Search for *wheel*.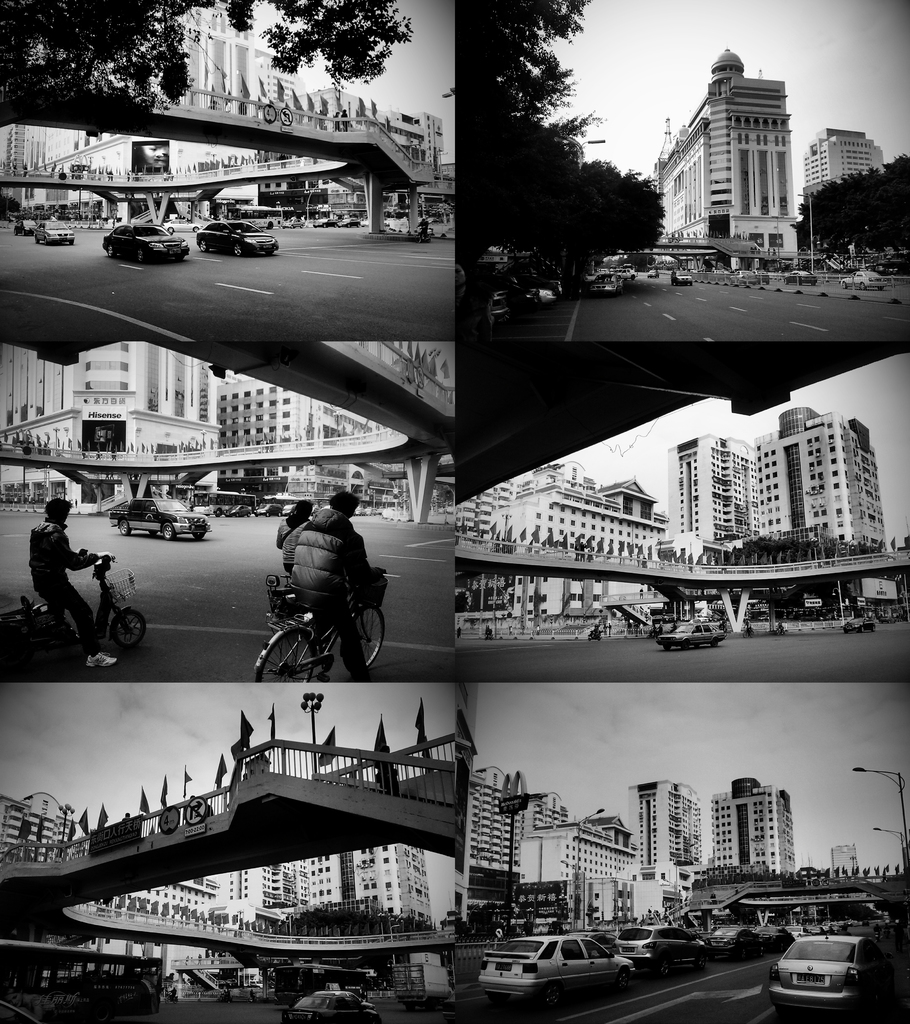
Found at crop(757, 946, 764, 956).
